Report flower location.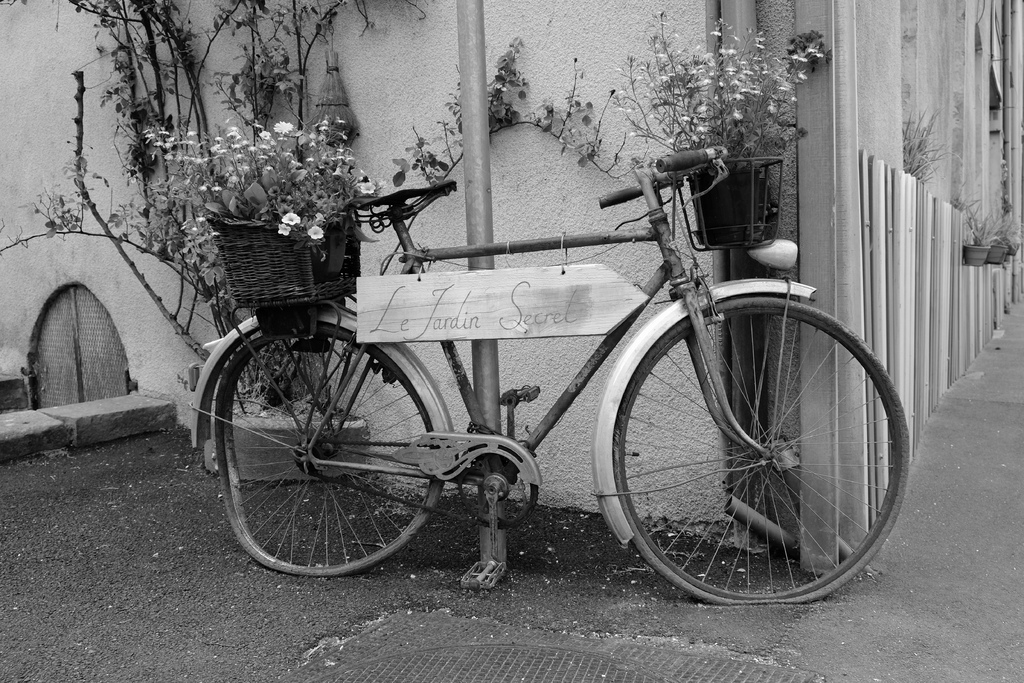
Report: {"x1": 271, "y1": 120, "x2": 295, "y2": 135}.
